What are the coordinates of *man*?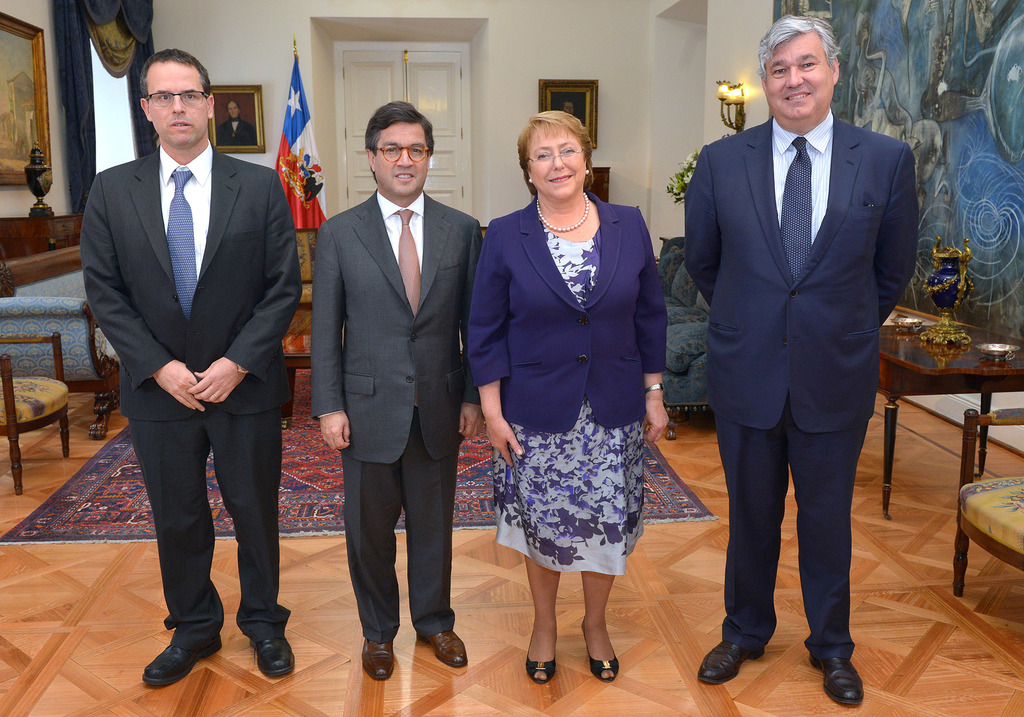
region(83, 47, 300, 686).
